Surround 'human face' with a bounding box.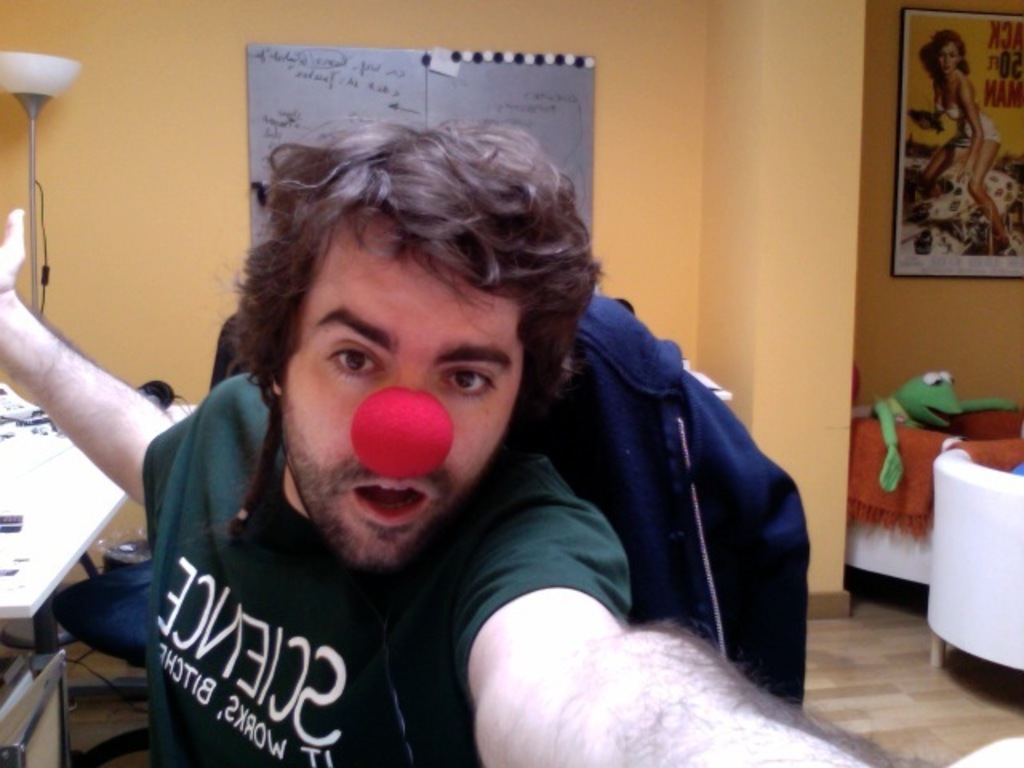
278, 245, 518, 578.
